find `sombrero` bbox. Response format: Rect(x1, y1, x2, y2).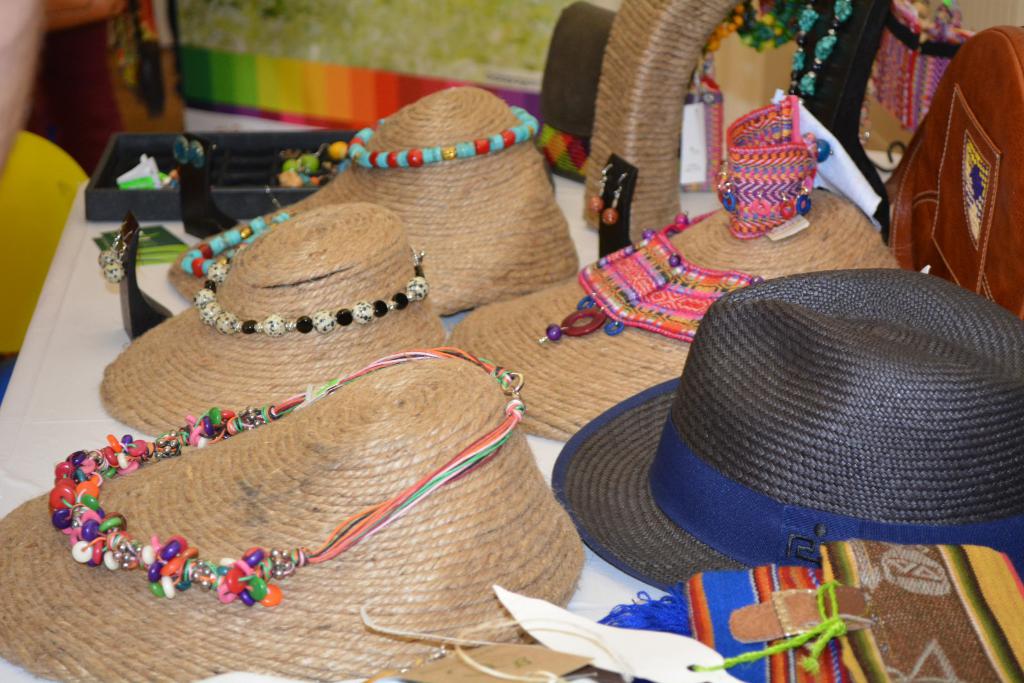
Rect(0, 349, 584, 682).
